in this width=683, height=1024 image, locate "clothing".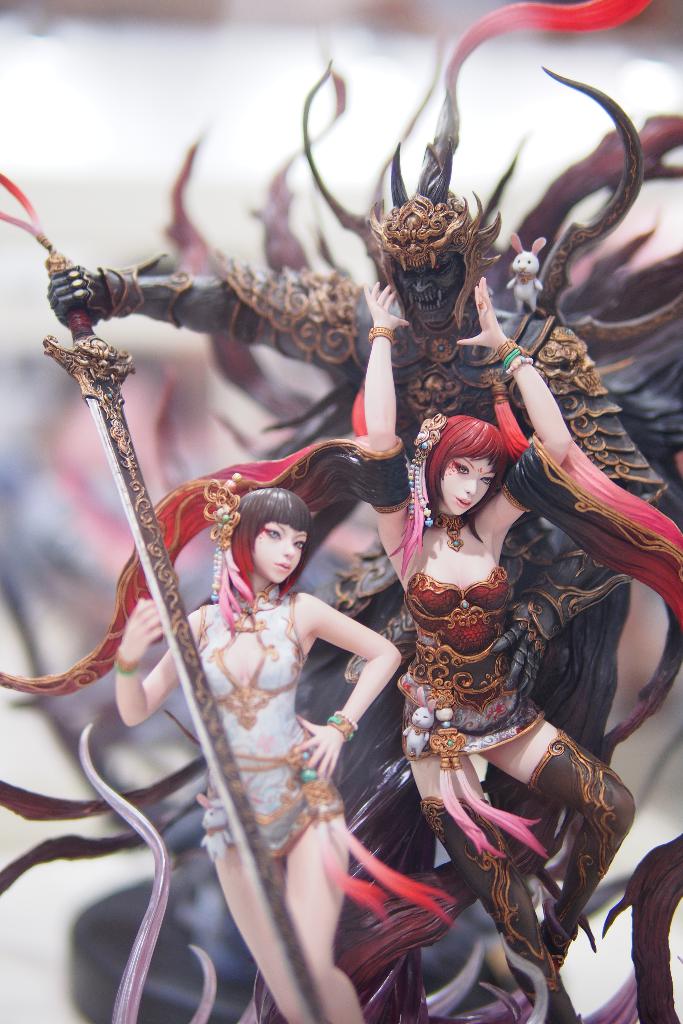
Bounding box: [198, 598, 457, 923].
